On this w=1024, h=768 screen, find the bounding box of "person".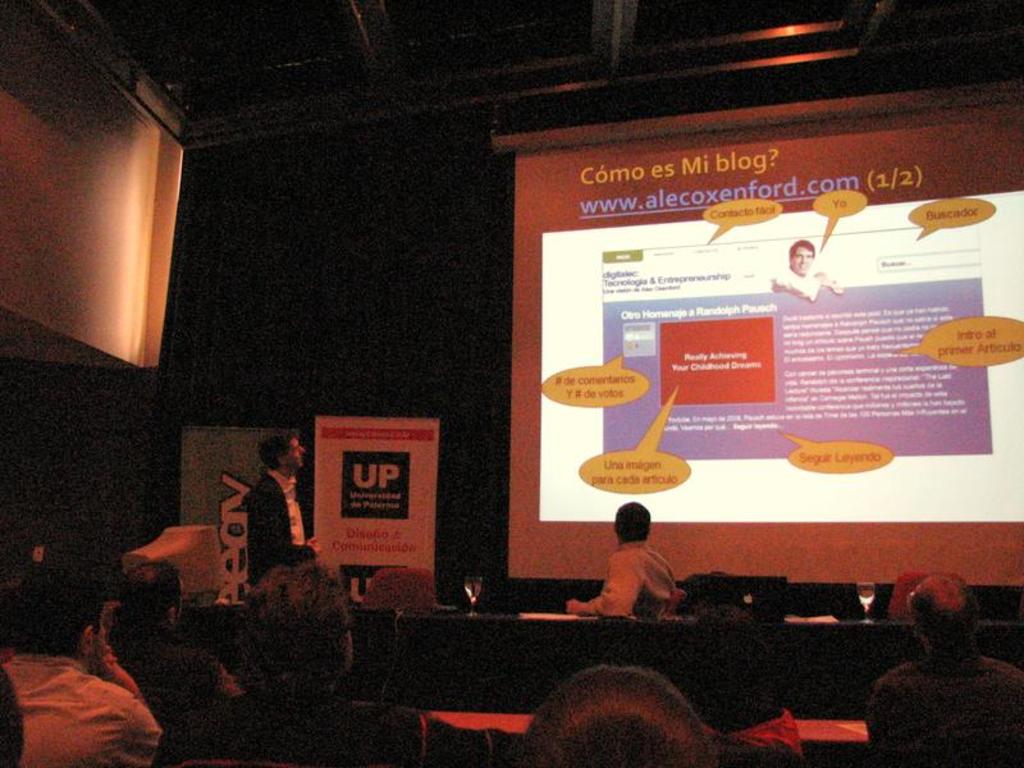
Bounding box: bbox=[563, 503, 682, 627].
